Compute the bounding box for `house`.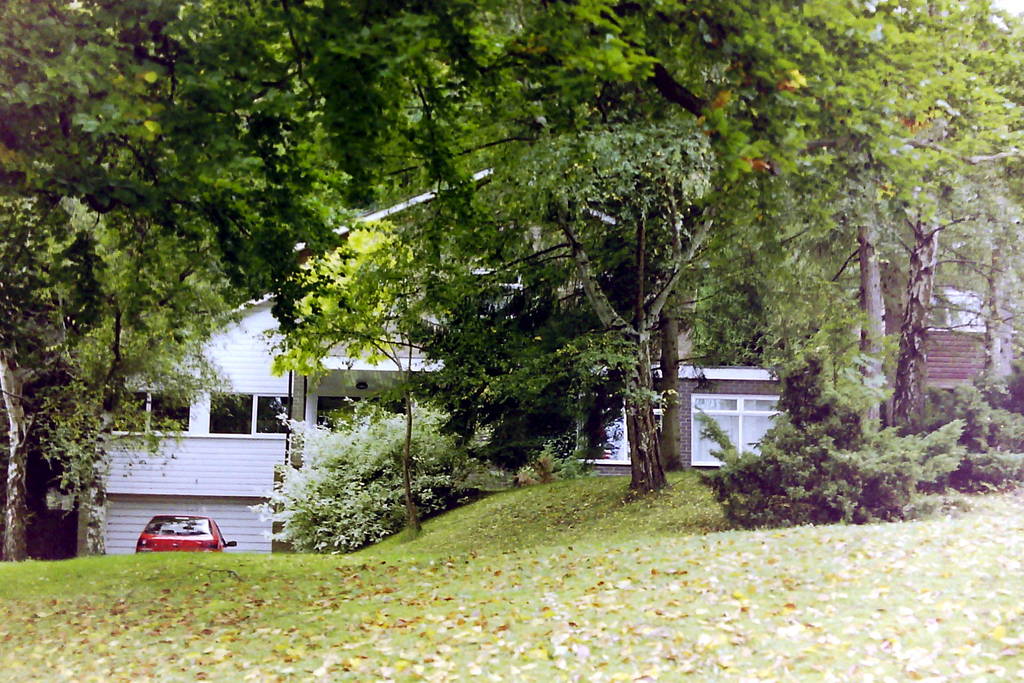
86:167:788:547.
